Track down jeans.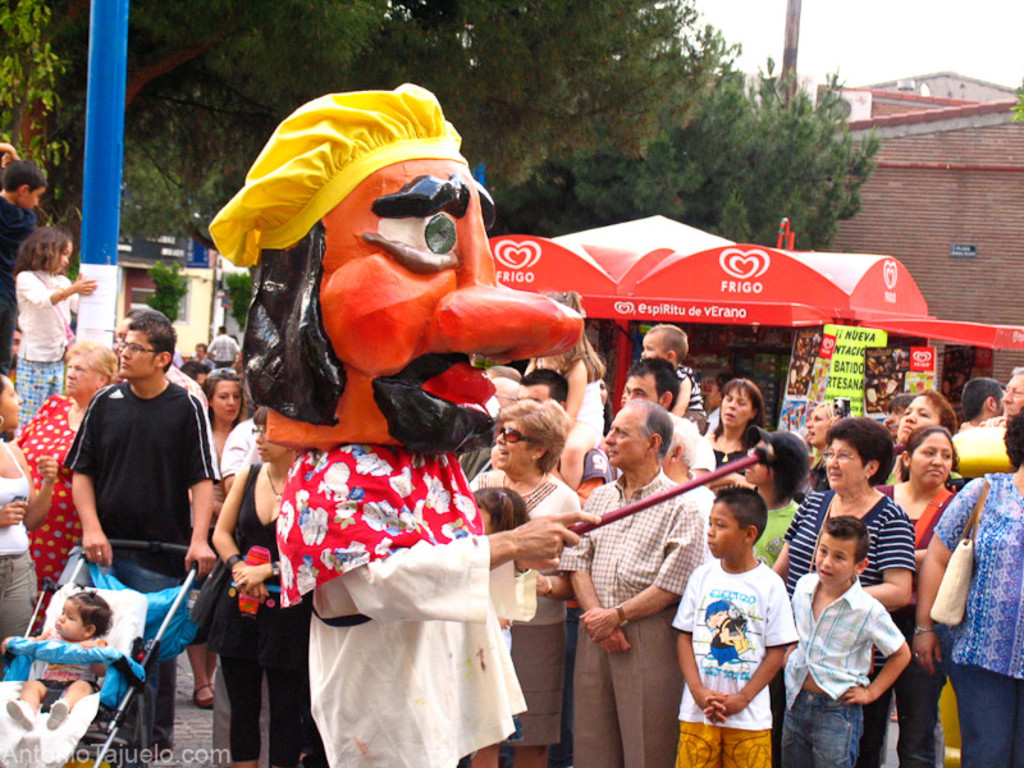
Tracked to rect(0, 554, 37, 649).
